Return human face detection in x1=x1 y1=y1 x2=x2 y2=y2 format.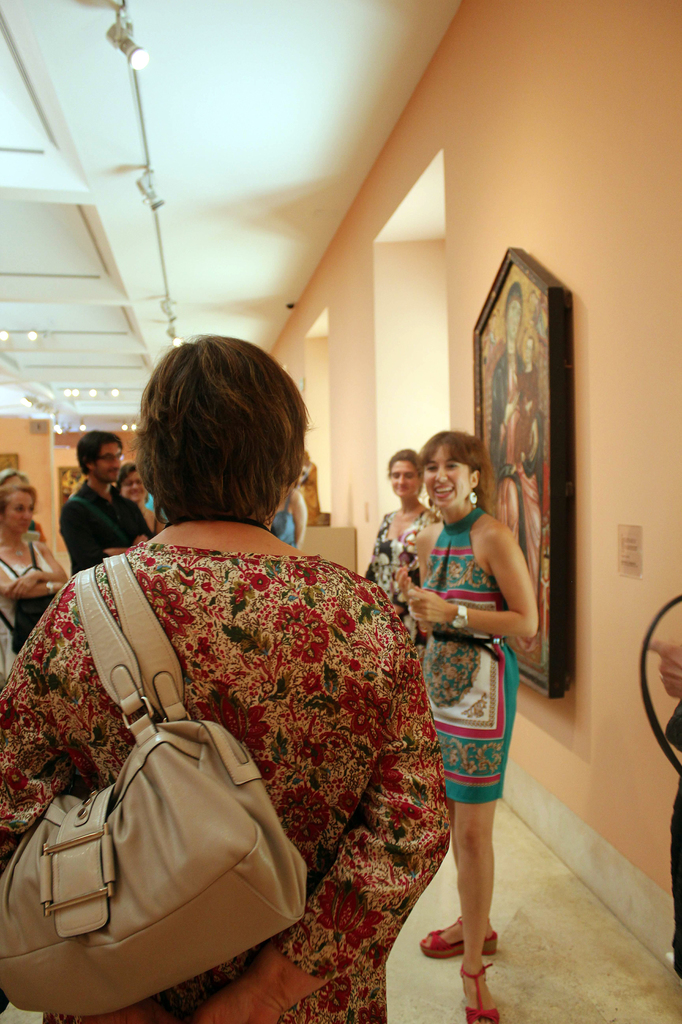
x1=0 y1=492 x2=35 y2=538.
